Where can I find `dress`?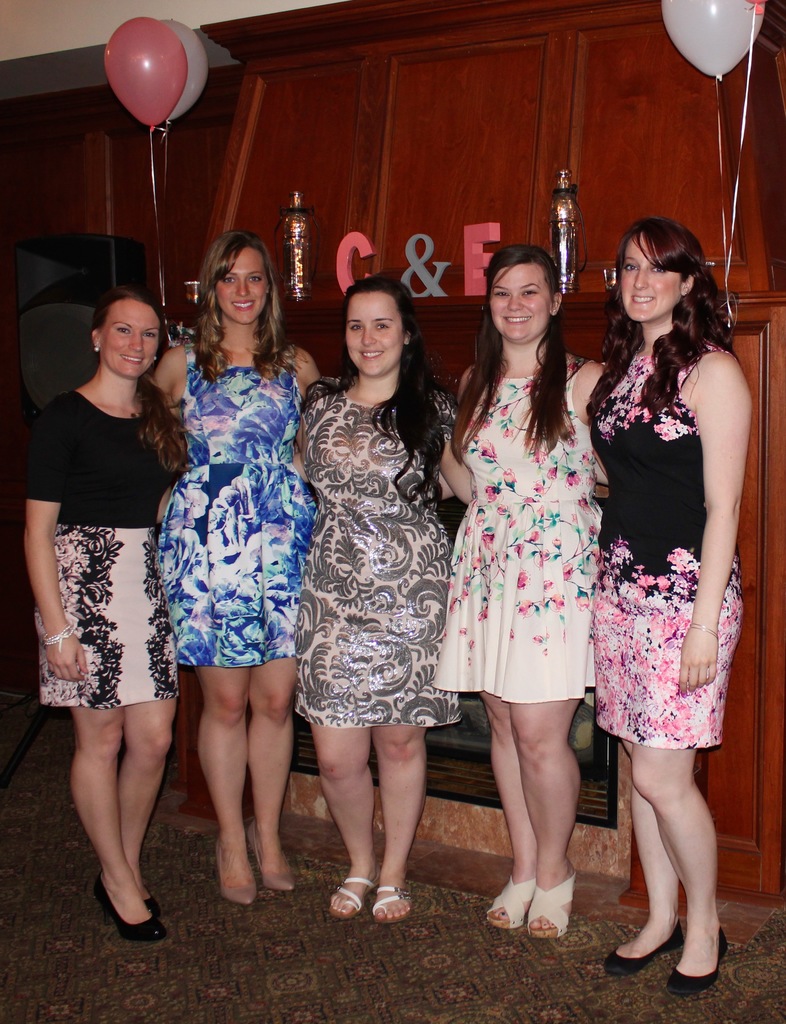
You can find it at crop(428, 348, 616, 700).
